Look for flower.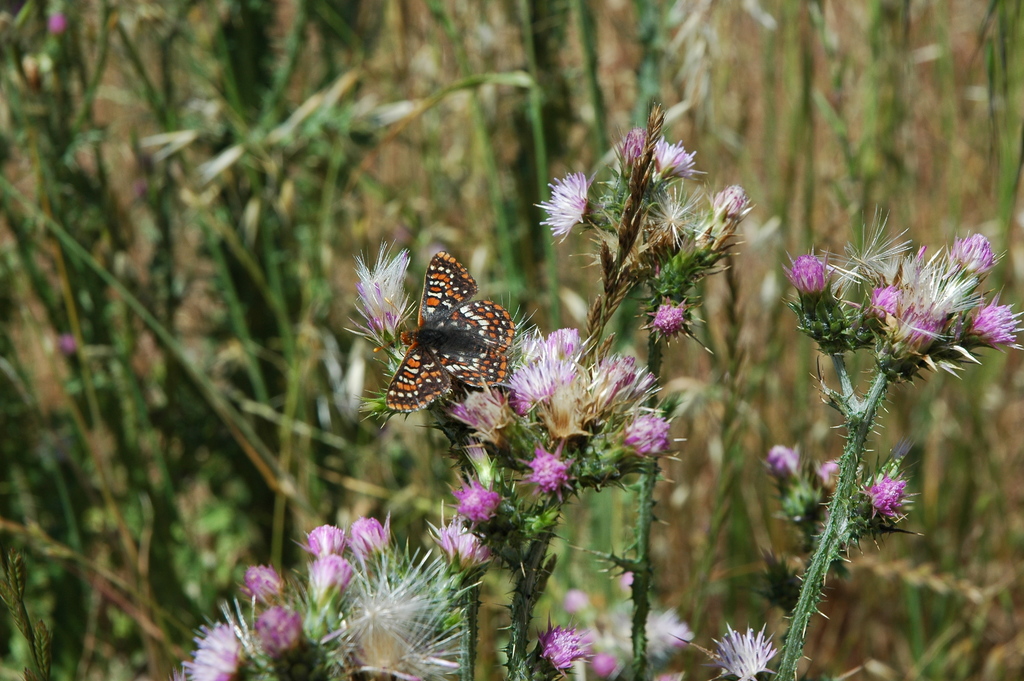
Found: 705/623/774/680.
